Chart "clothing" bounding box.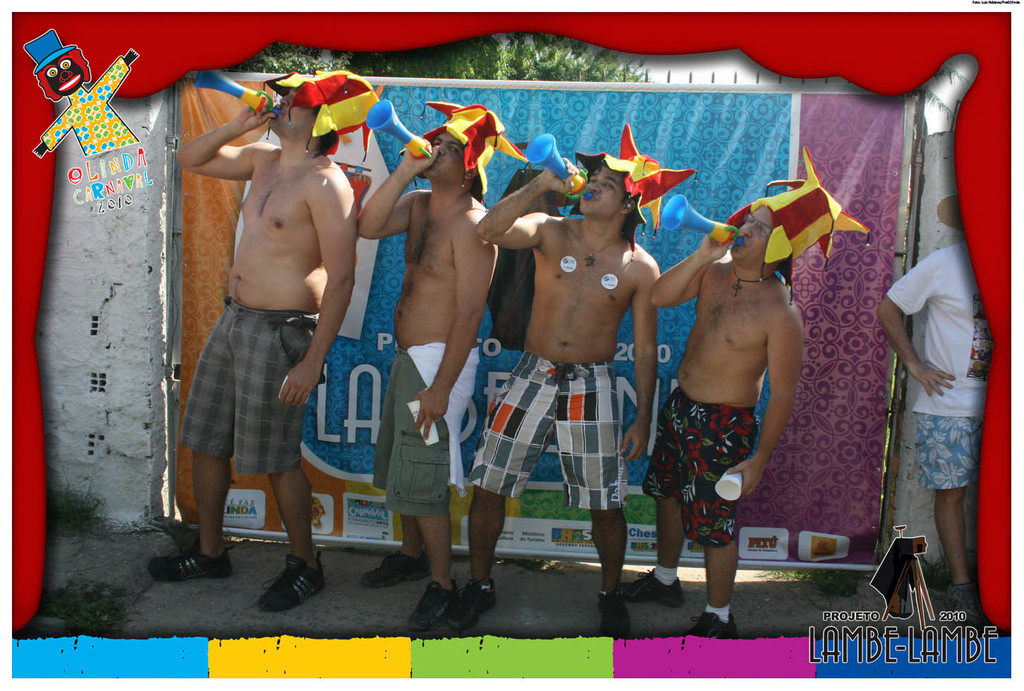
Charted: bbox(640, 375, 763, 553).
